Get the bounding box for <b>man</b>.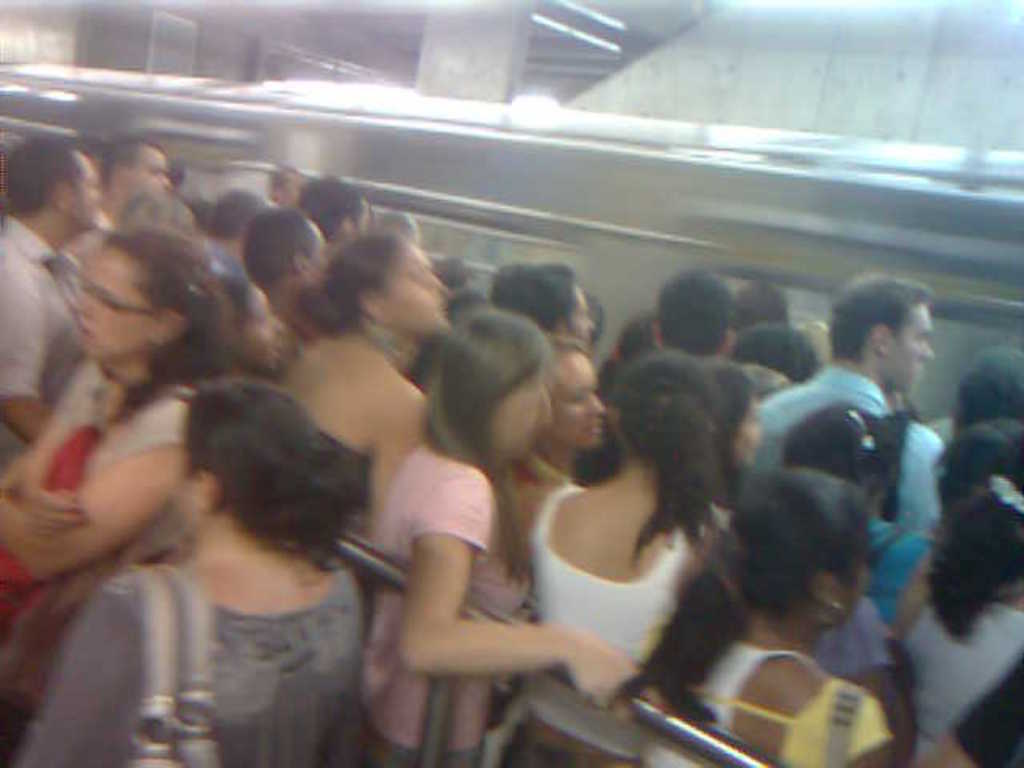
Rect(242, 213, 336, 307).
